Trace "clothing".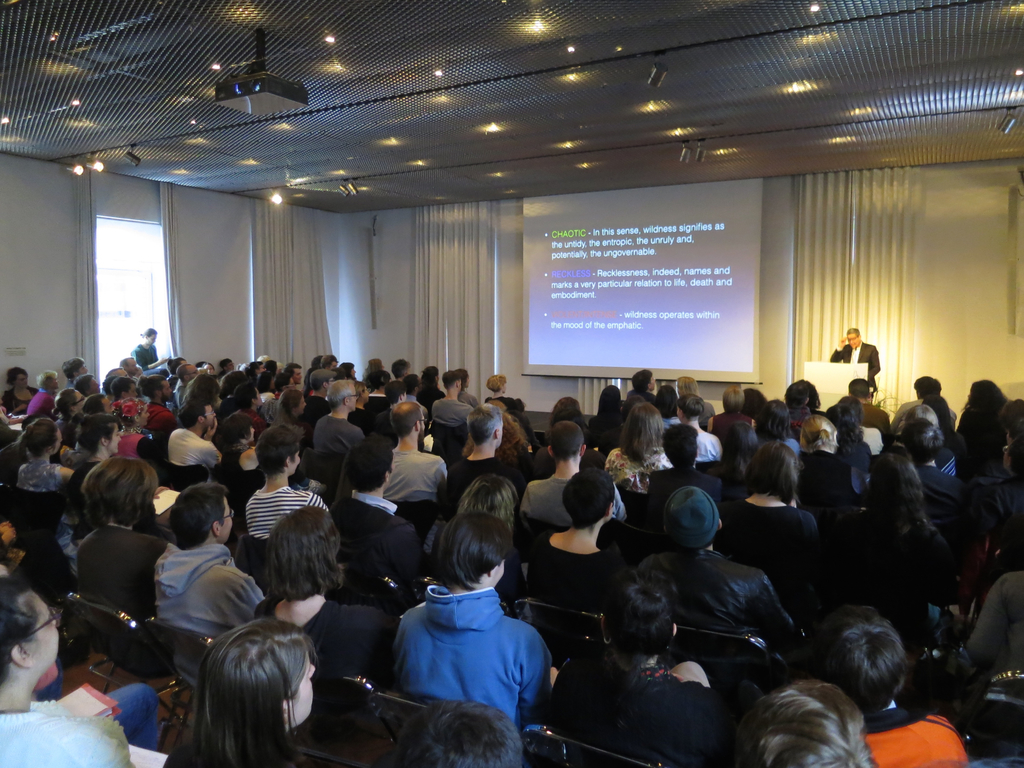
Traced to [60,413,71,432].
